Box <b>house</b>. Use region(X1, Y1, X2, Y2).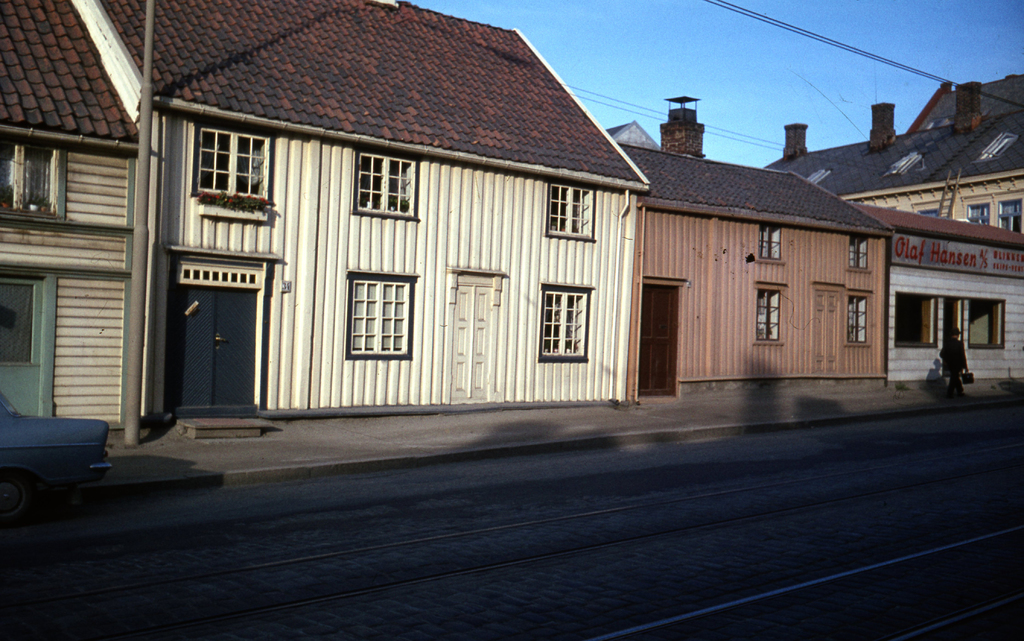
region(756, 72, 1023, 234).
